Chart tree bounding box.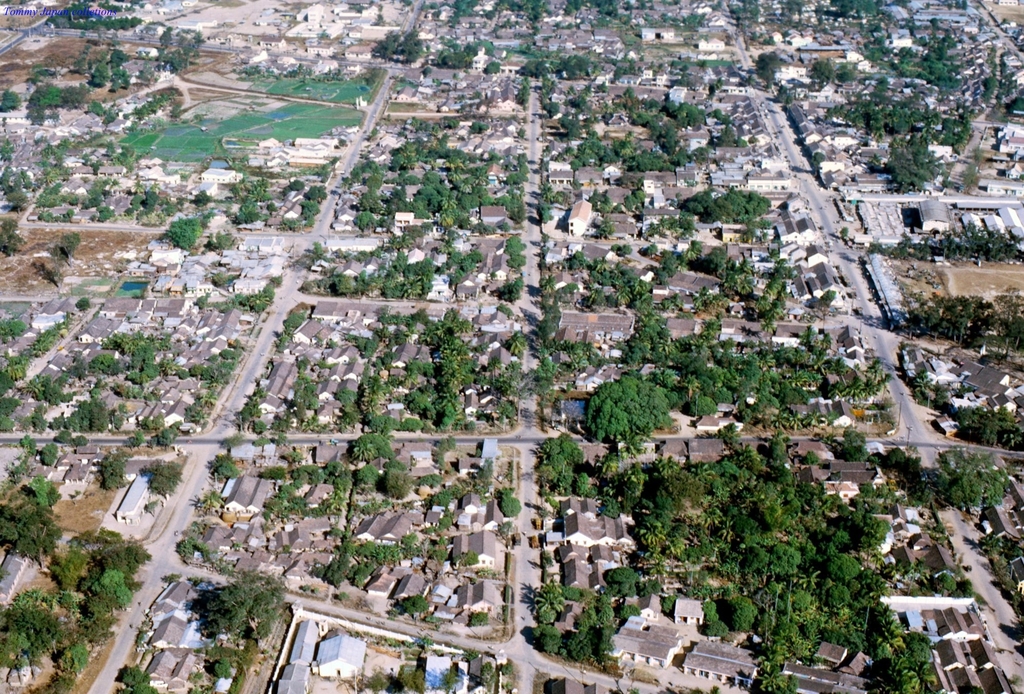
Charted: bbox=[38, 442, 58, 468].
